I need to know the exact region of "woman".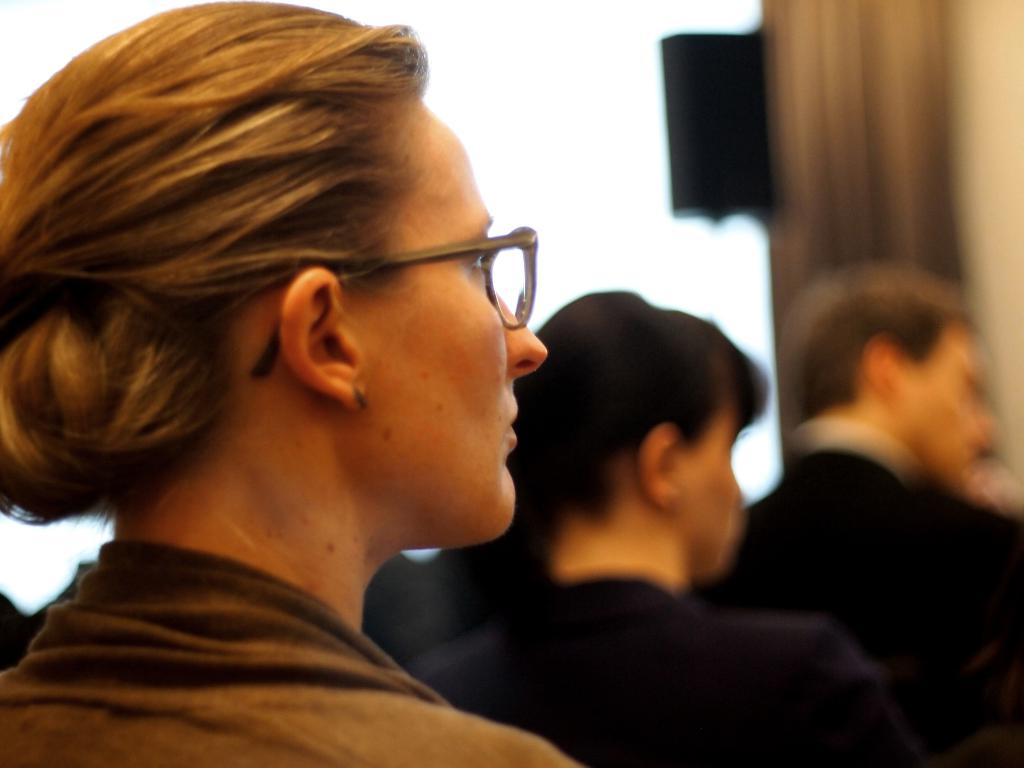
Region: [0, 0, 605, 767].
